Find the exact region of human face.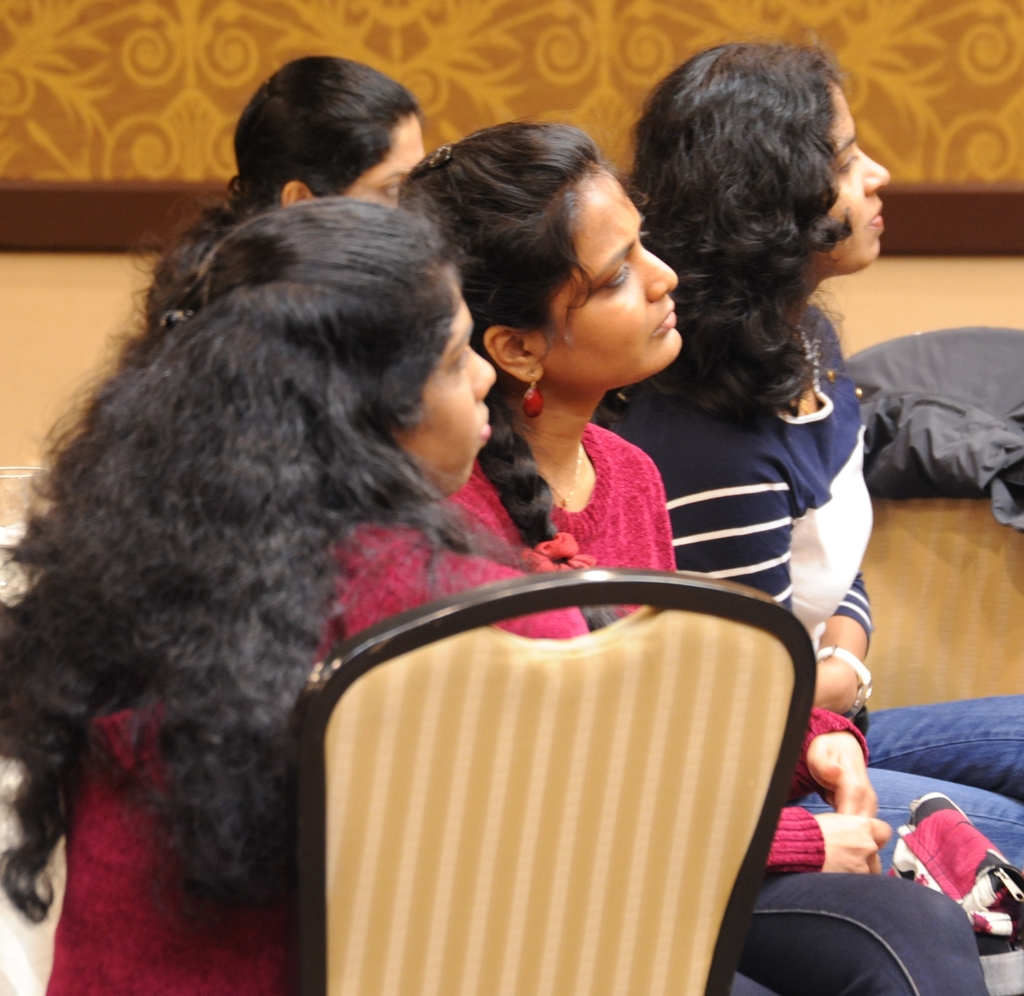
Exact region: l=831, t=80, r=890, b=280.
